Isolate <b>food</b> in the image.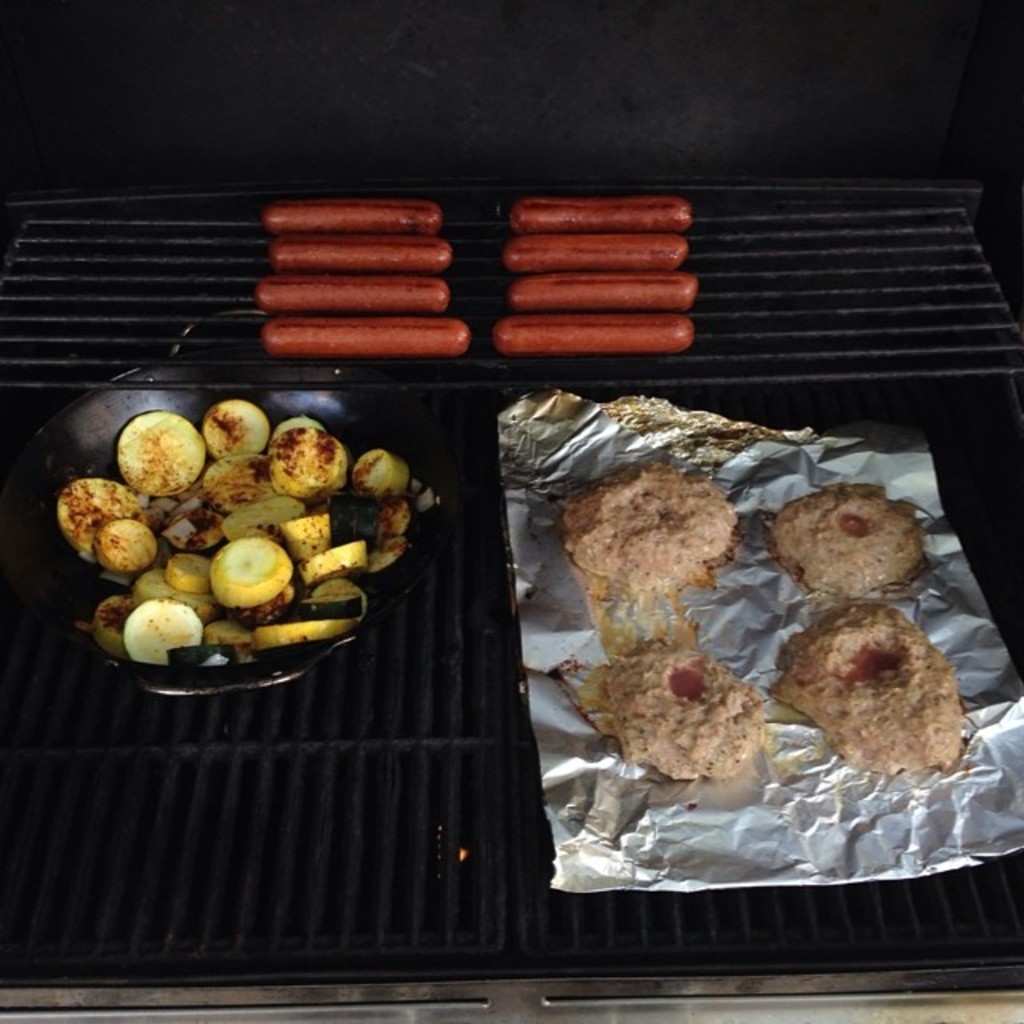
Isolated region: {"left": 773, "top": 606, "right": 970, "bottom": 770}.
